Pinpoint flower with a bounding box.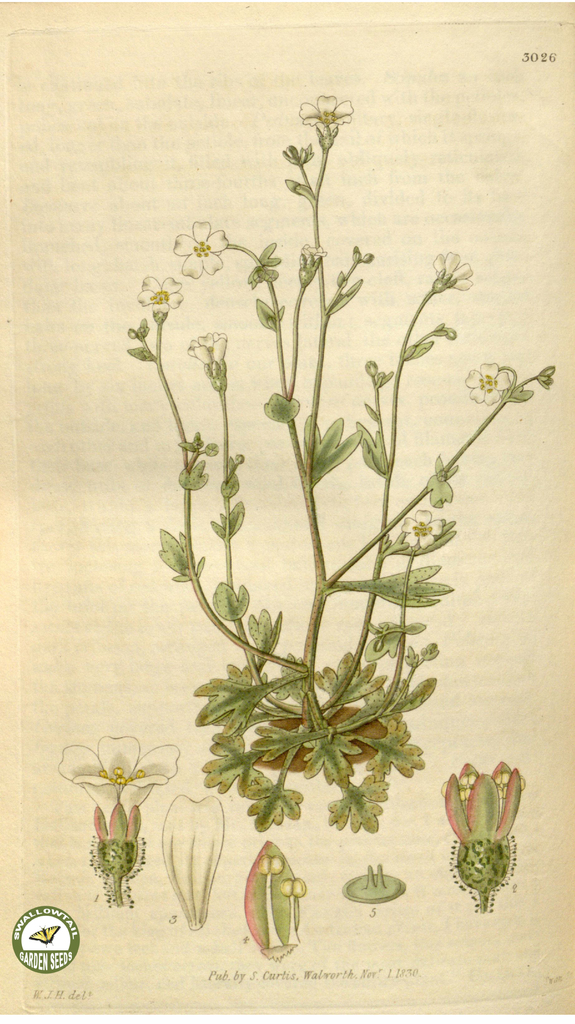
locate(298, 89, 352, 136).
